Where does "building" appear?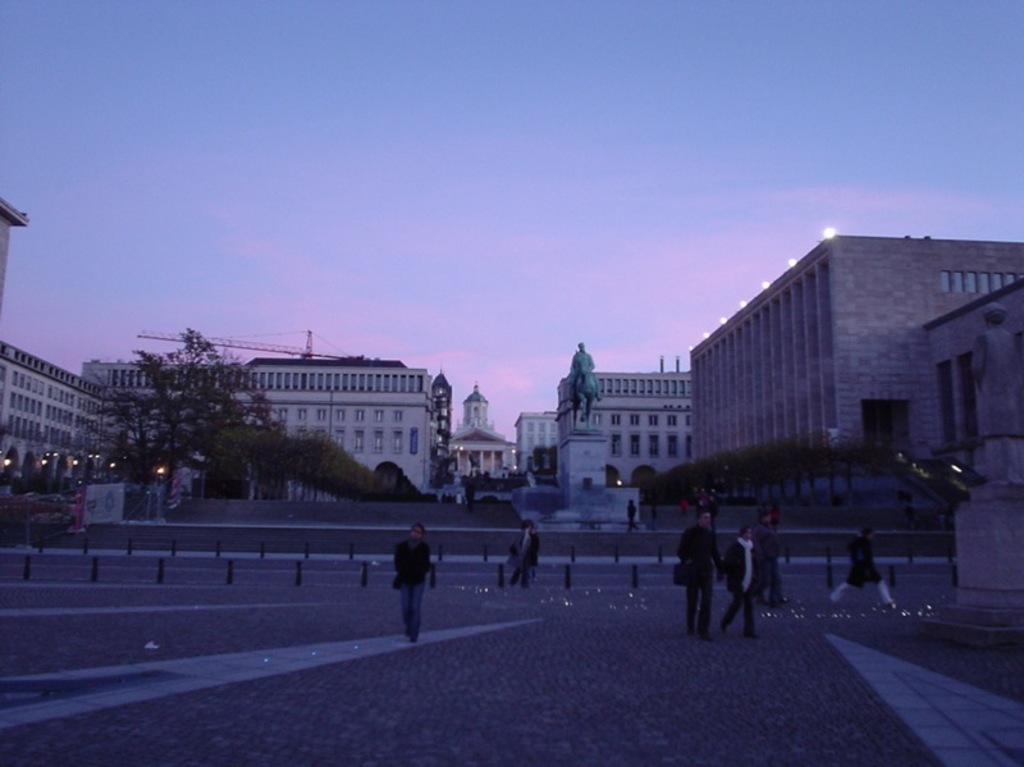
Appears at <region>513, 410, 561, 470</region>.
